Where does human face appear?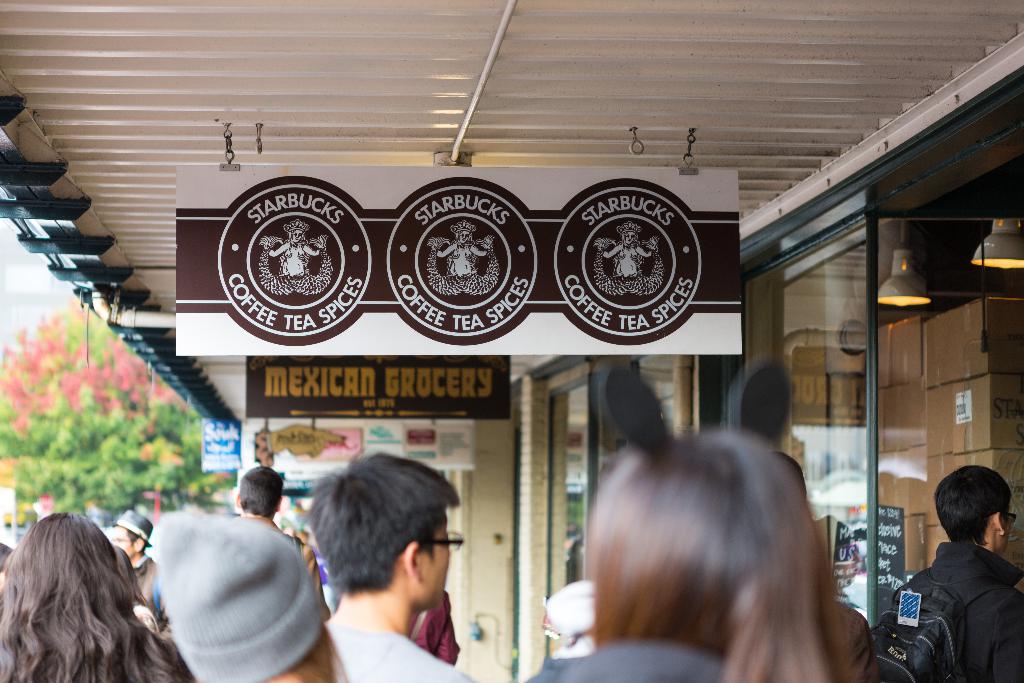
Appears at rect(418, 527, 458, 604).
